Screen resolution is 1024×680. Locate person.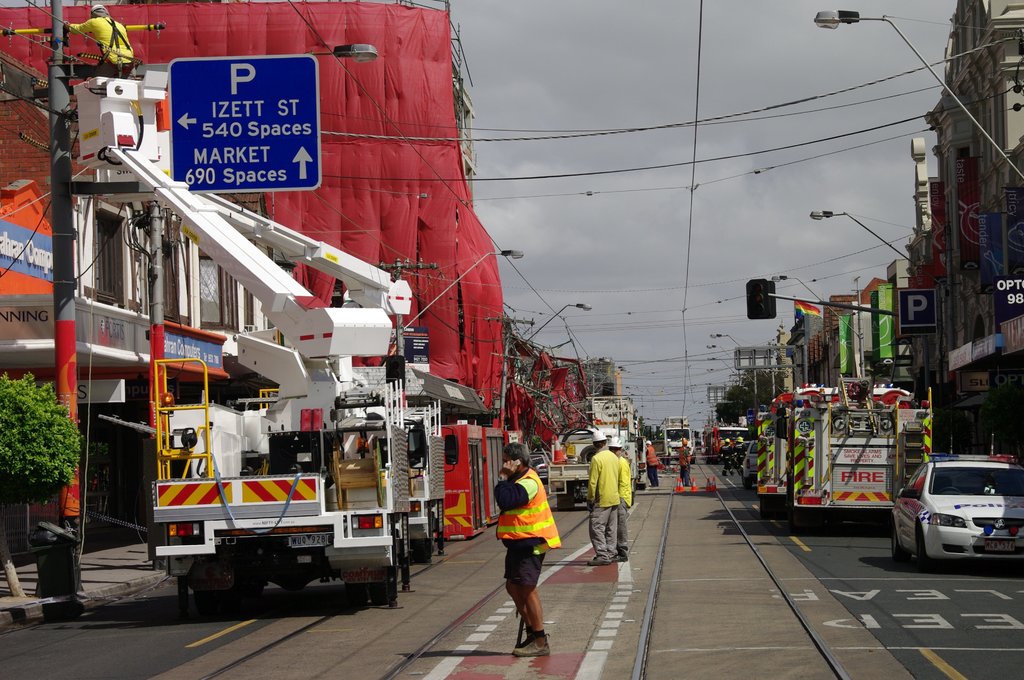
locate(492, 442, 563, 654).
